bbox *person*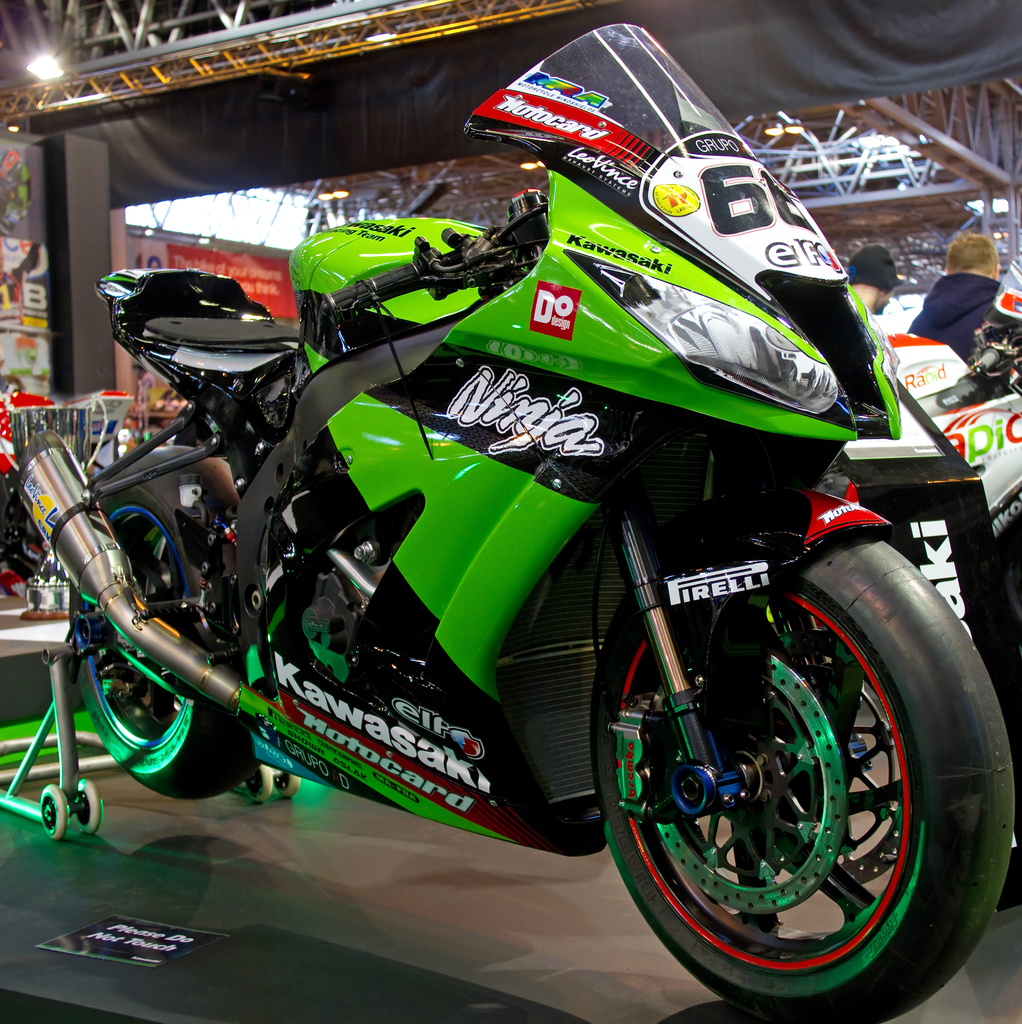
(x1=845, y1=243, x2=903, y2=318)
